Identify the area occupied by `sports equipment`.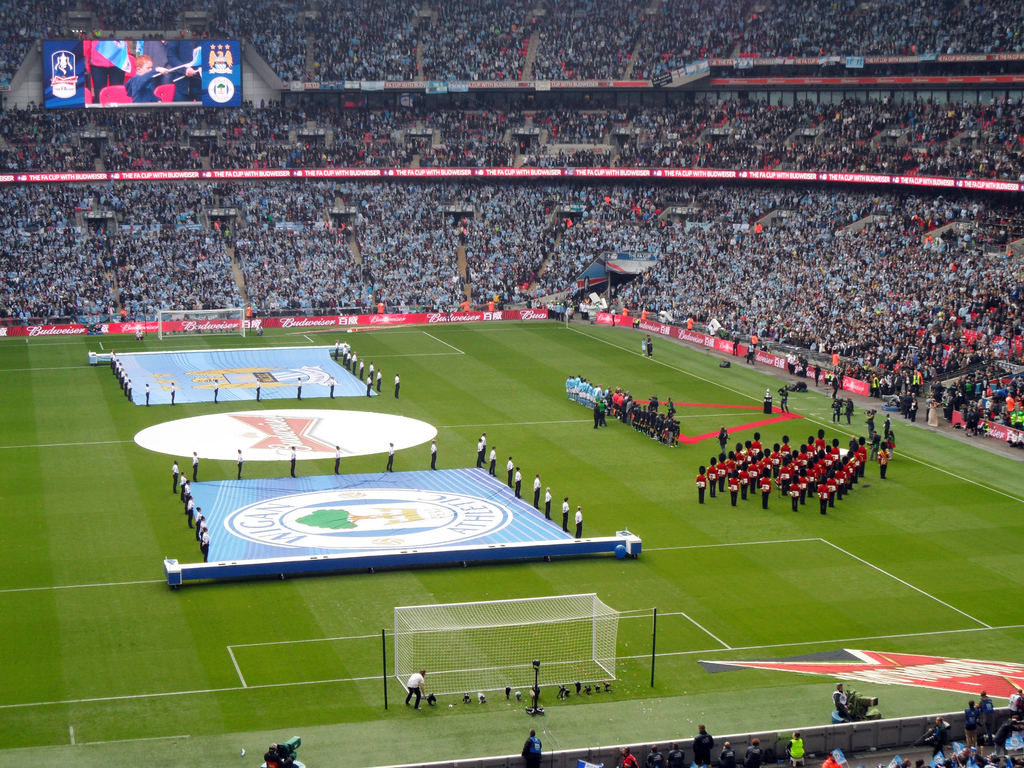
Area: {"x1": 392, "y1": 594, "x2": 618, "y2": 702}.
